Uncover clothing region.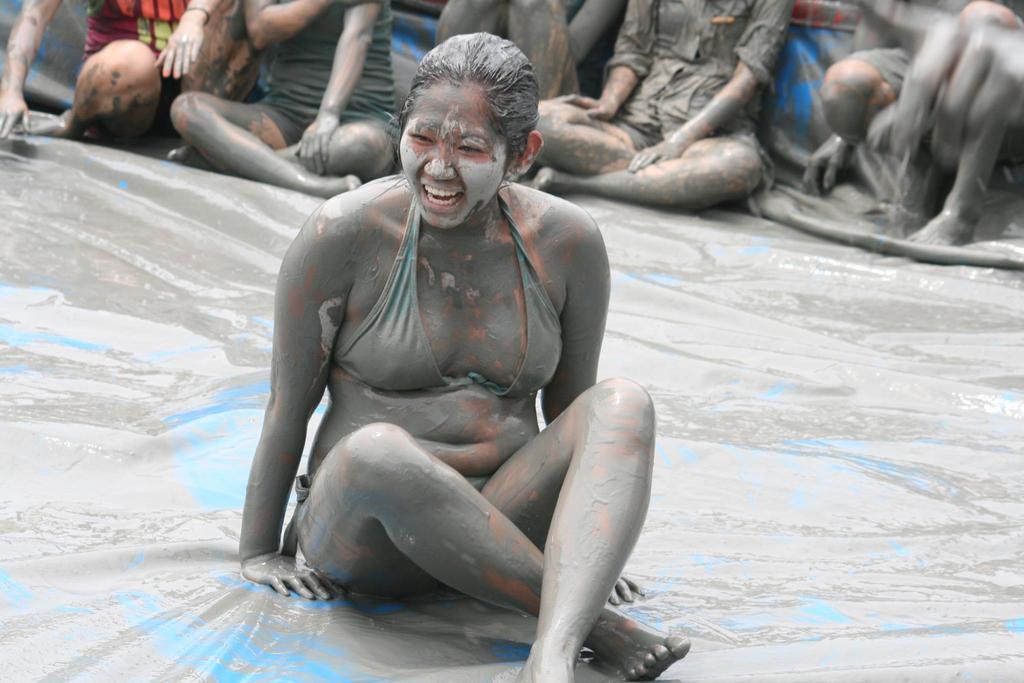
Uncovered: (left=333, top=189, right=565, bottom=403).
